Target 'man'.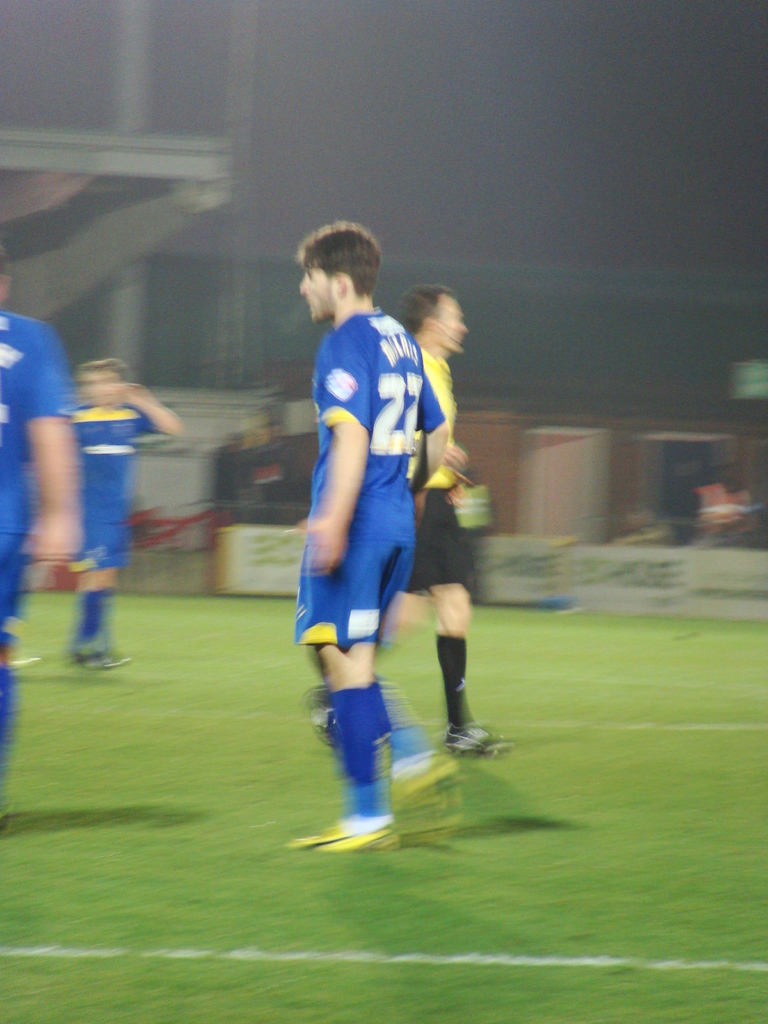
Target region: [0,246,74,833].
